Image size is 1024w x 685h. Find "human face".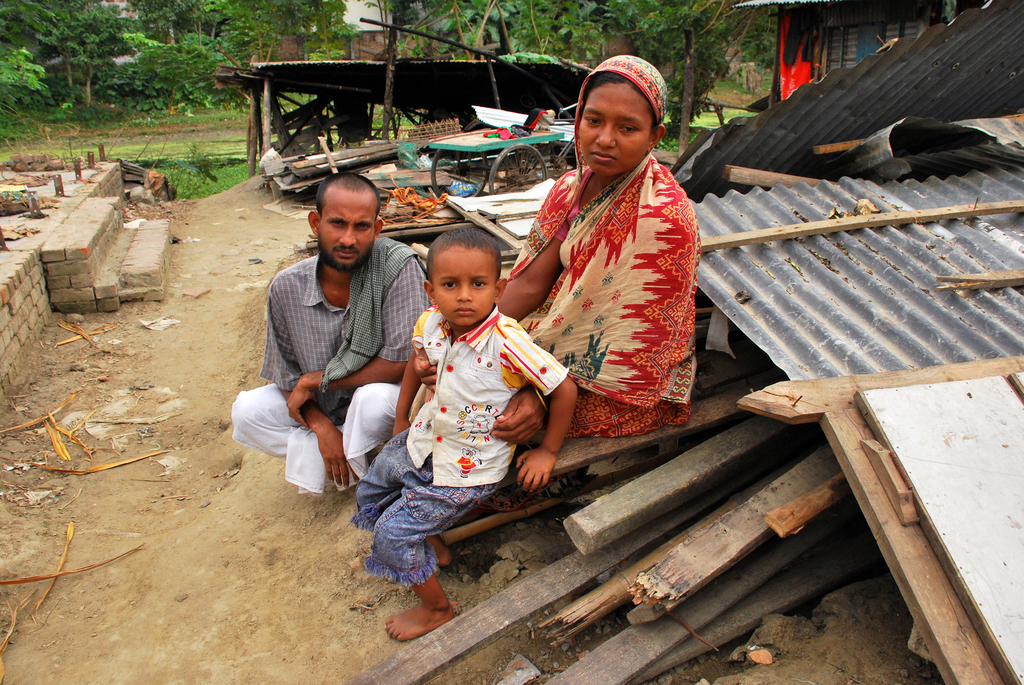
<bbox>430, 248, 497, 327</bbox>.
